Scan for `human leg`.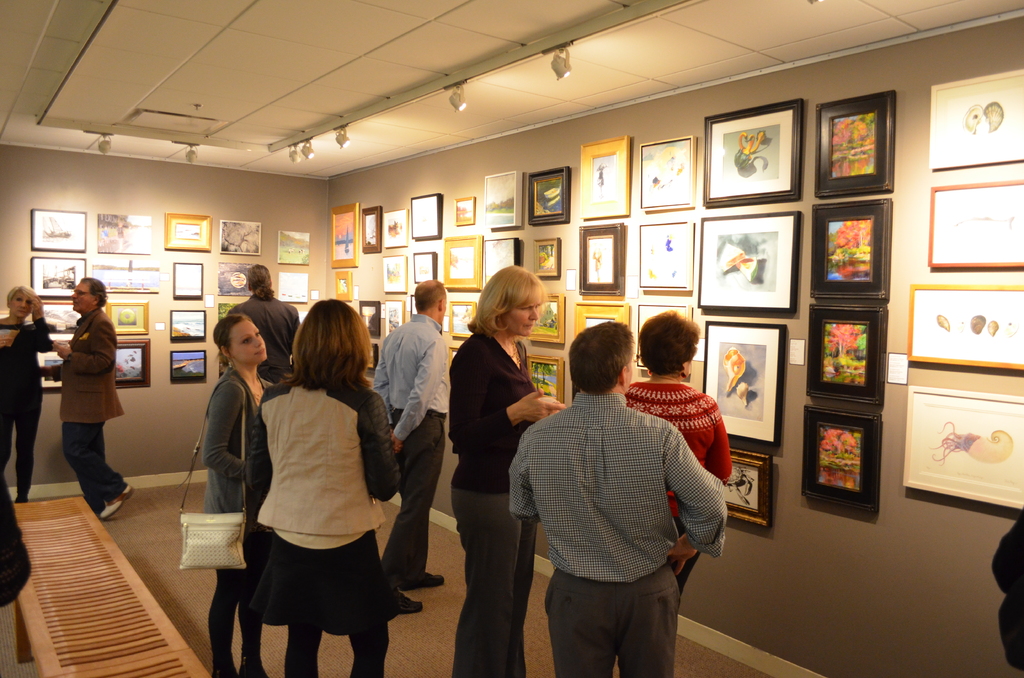
Scan result: (350, 622, 384, 675).
